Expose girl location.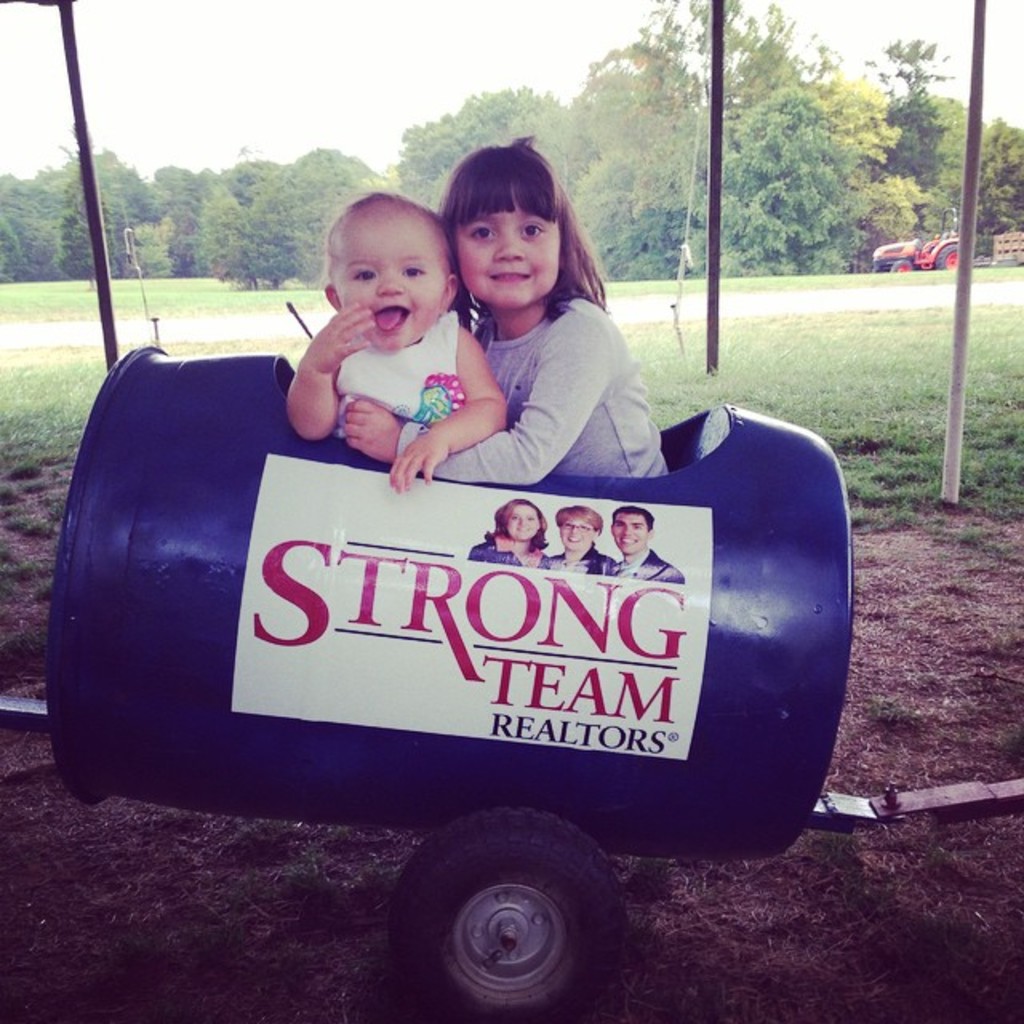
Exposed at BBox(334, 142, 670, 482).
